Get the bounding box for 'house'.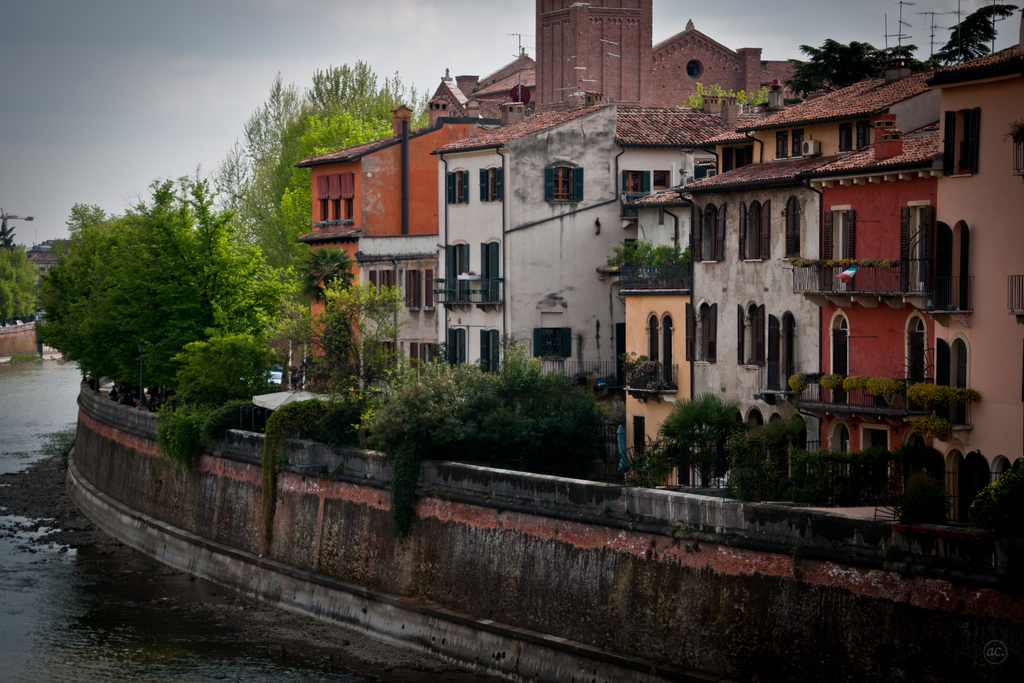
BBox(925, 38, 1023, 525).
